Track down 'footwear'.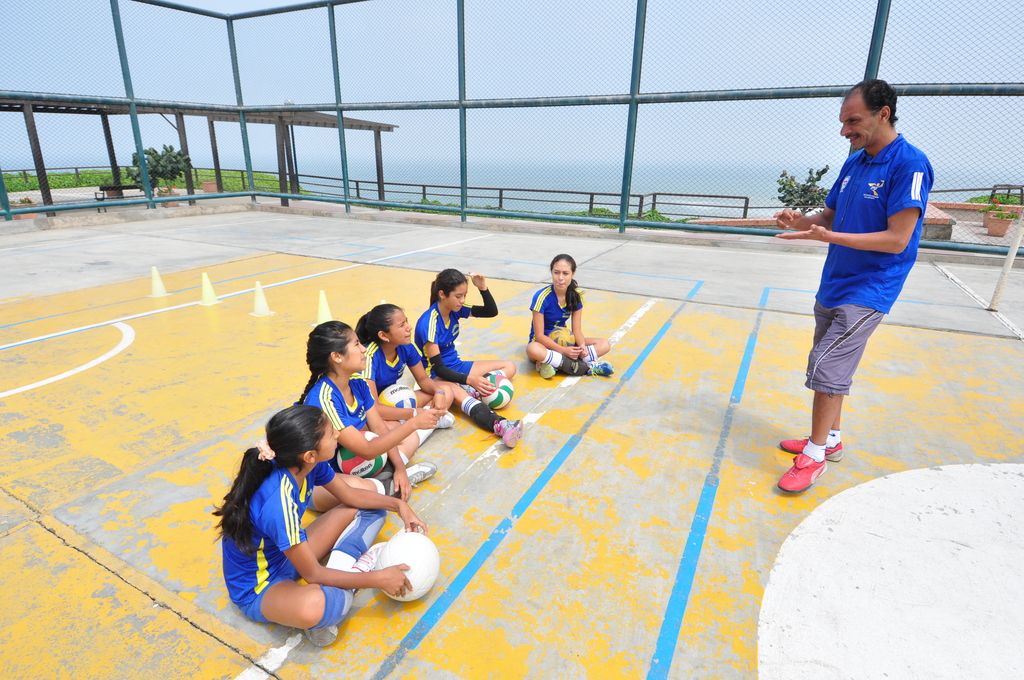
Tracked to rect(479, 368, 506, 387).
